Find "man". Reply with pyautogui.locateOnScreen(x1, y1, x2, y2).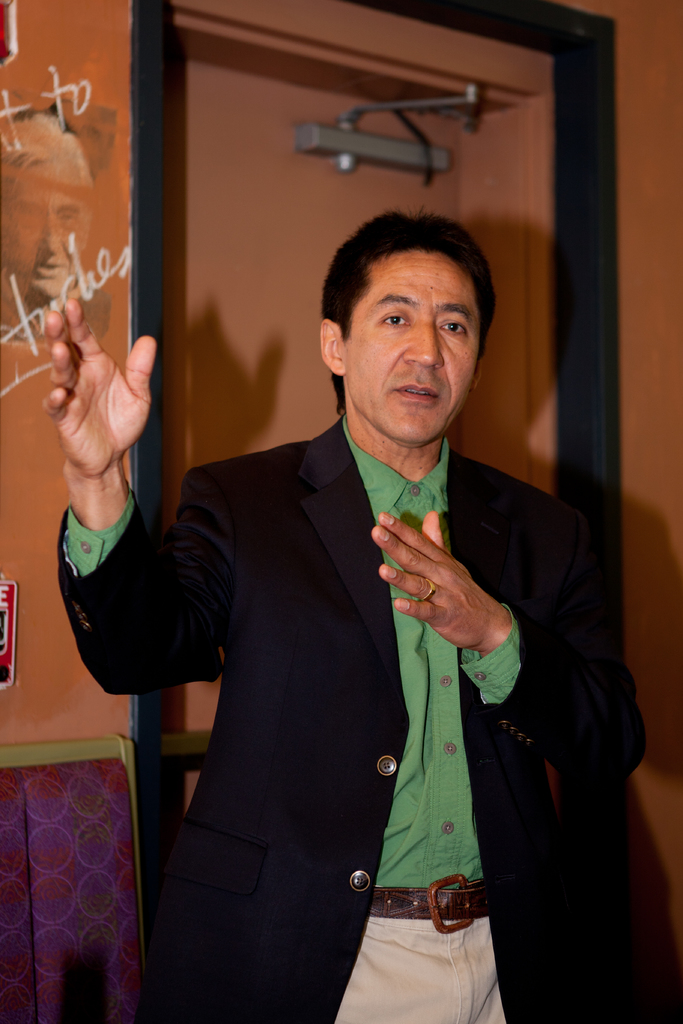
pyautogui.locateOnScreen(108, 205, 602, 998).
